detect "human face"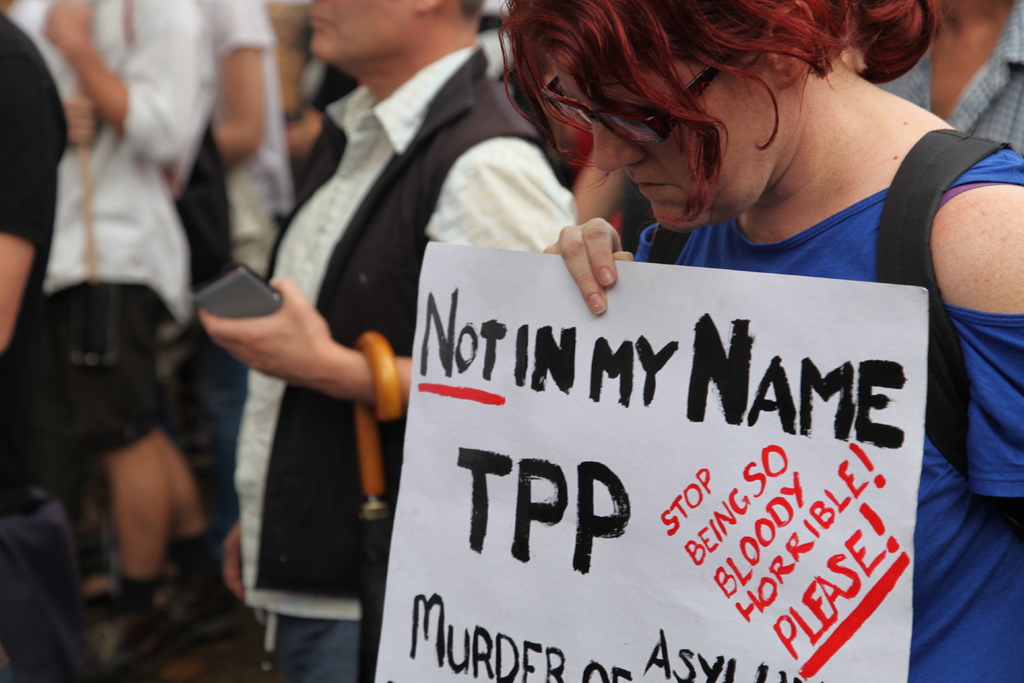
x1=526, y1=24, x2=774, y2=238
